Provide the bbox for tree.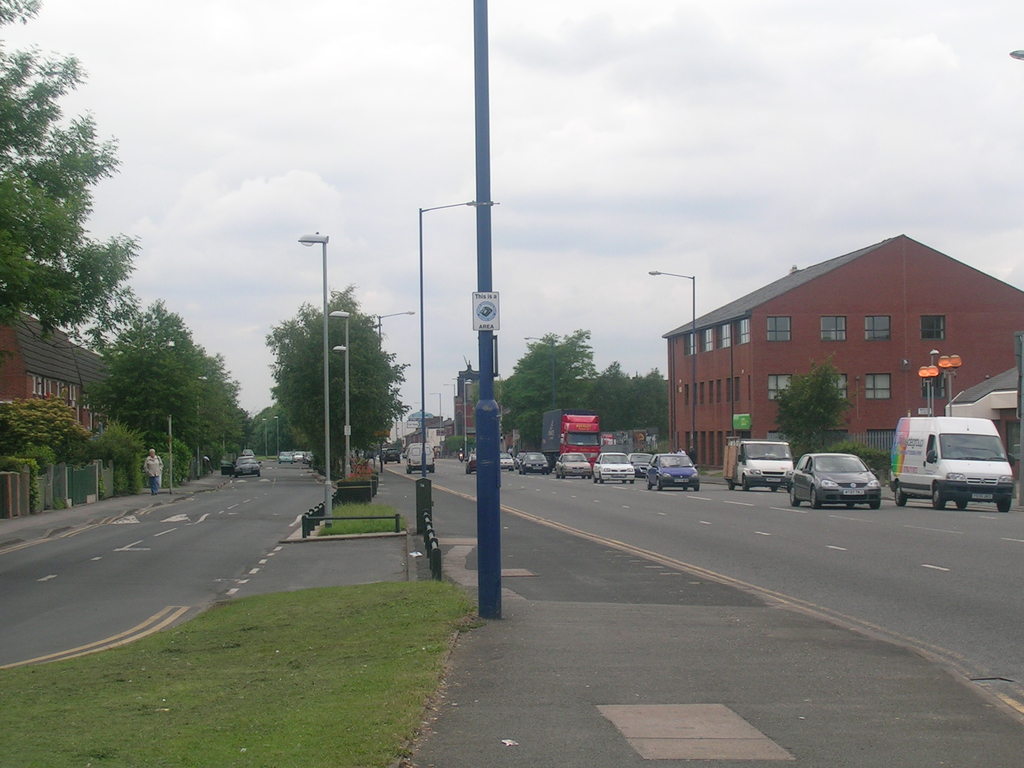
box(588, 357, 673, 442).
